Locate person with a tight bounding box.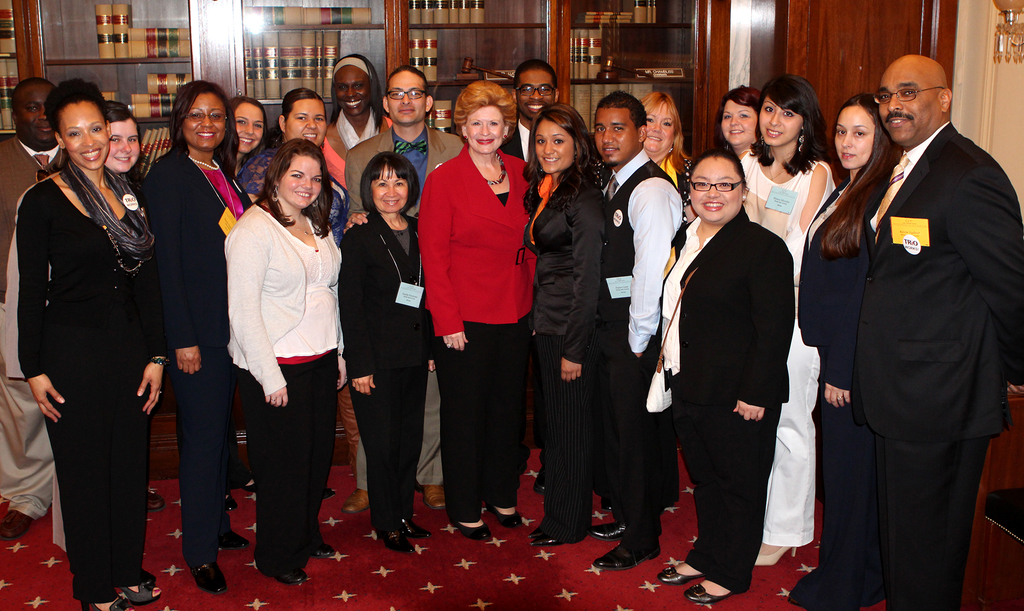
x1=337 y1=157 x2=421 y2=549.
